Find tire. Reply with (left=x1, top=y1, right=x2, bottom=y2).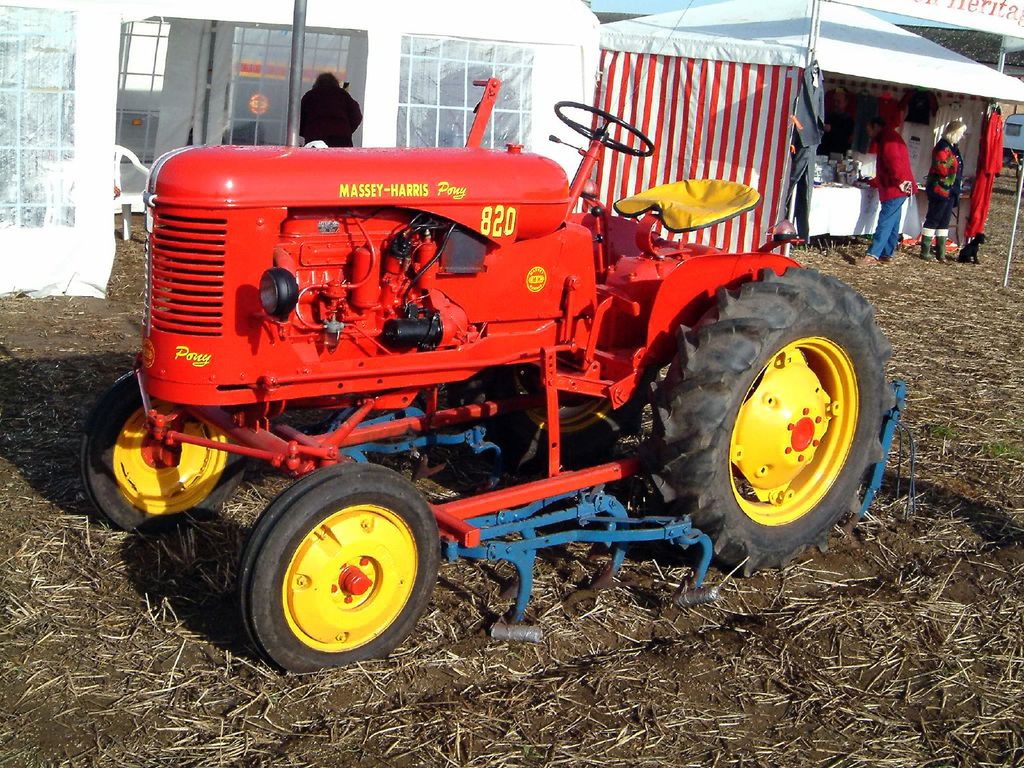
(left=235, top=461, right=443, bottom=676).
